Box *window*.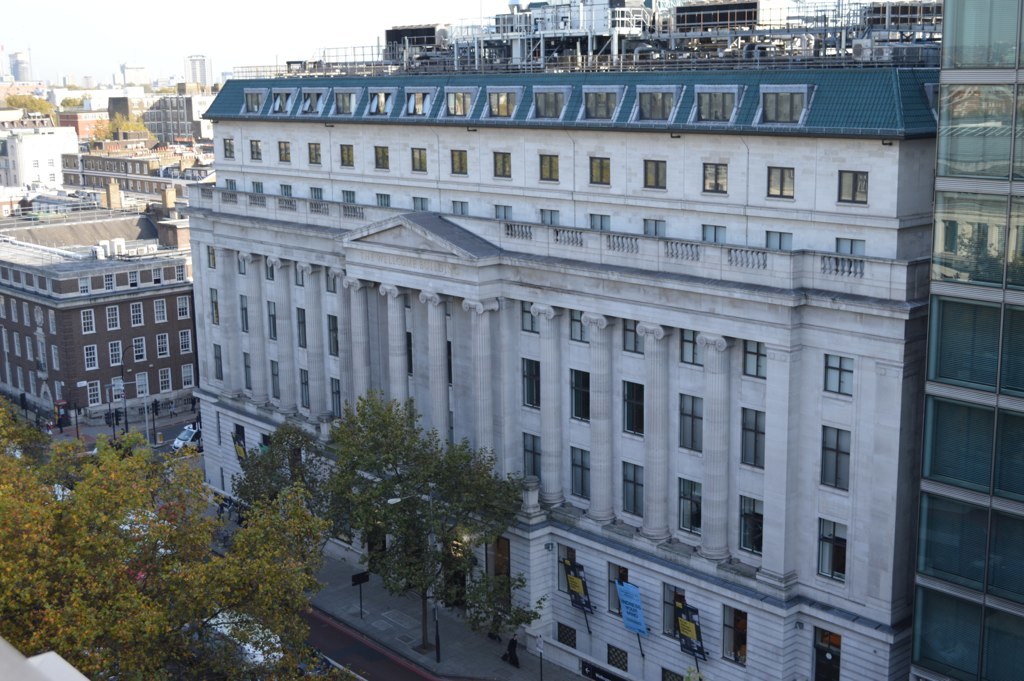
crop(208, 292, 222, 321).
